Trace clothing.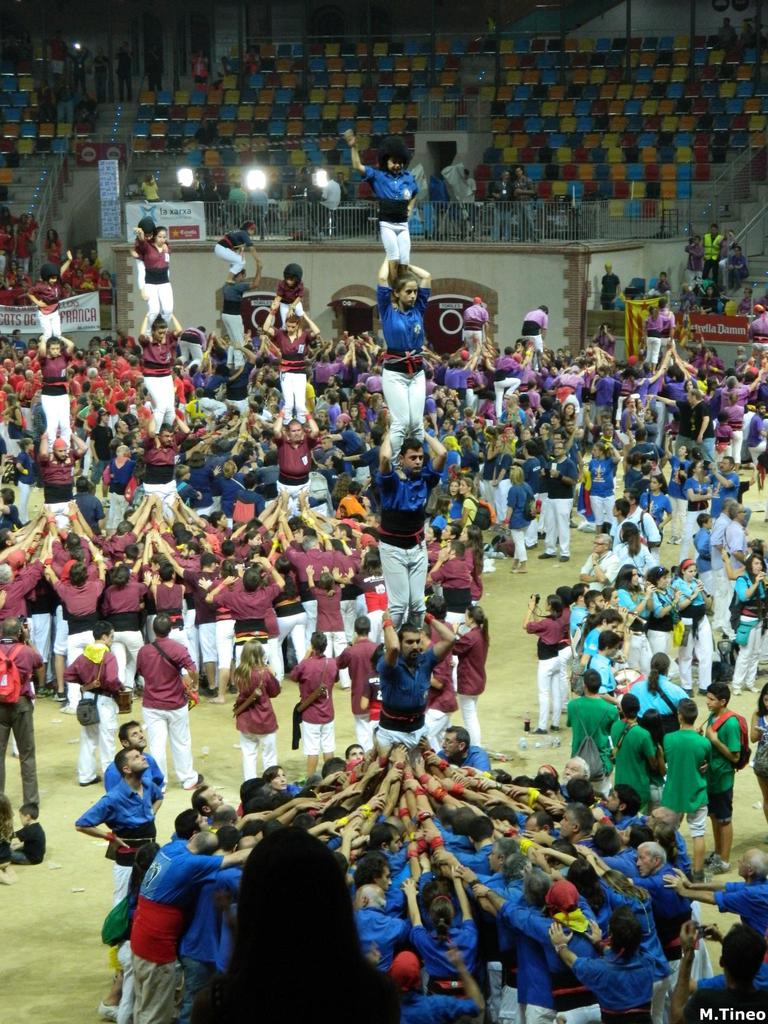
Traced to (202,189,229,222).
